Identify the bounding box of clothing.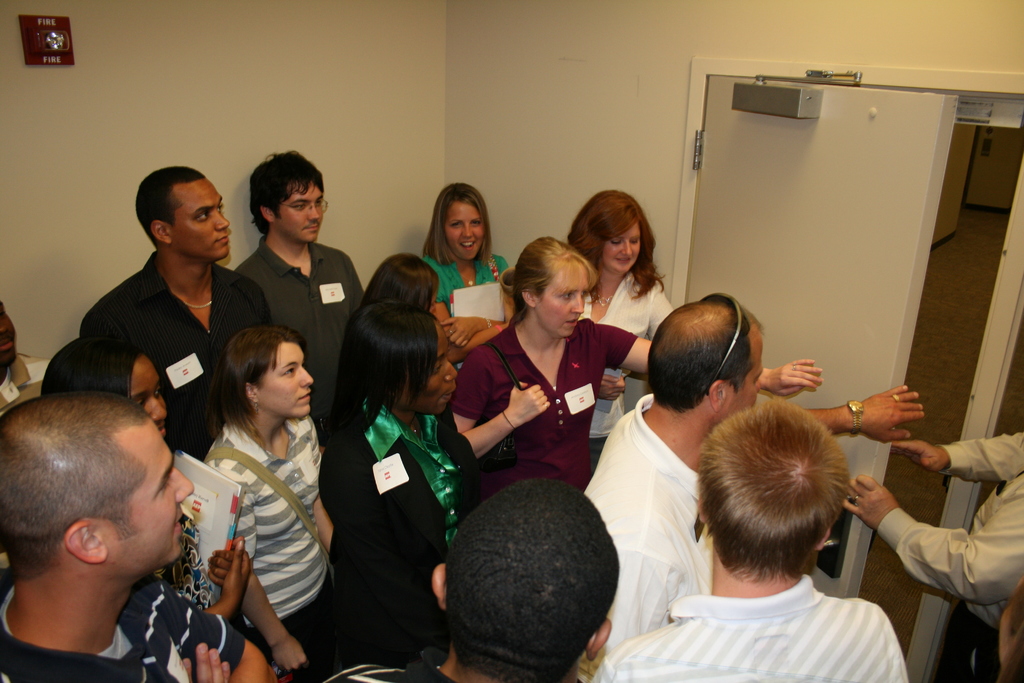
rect(318, 402, 483, 678).
